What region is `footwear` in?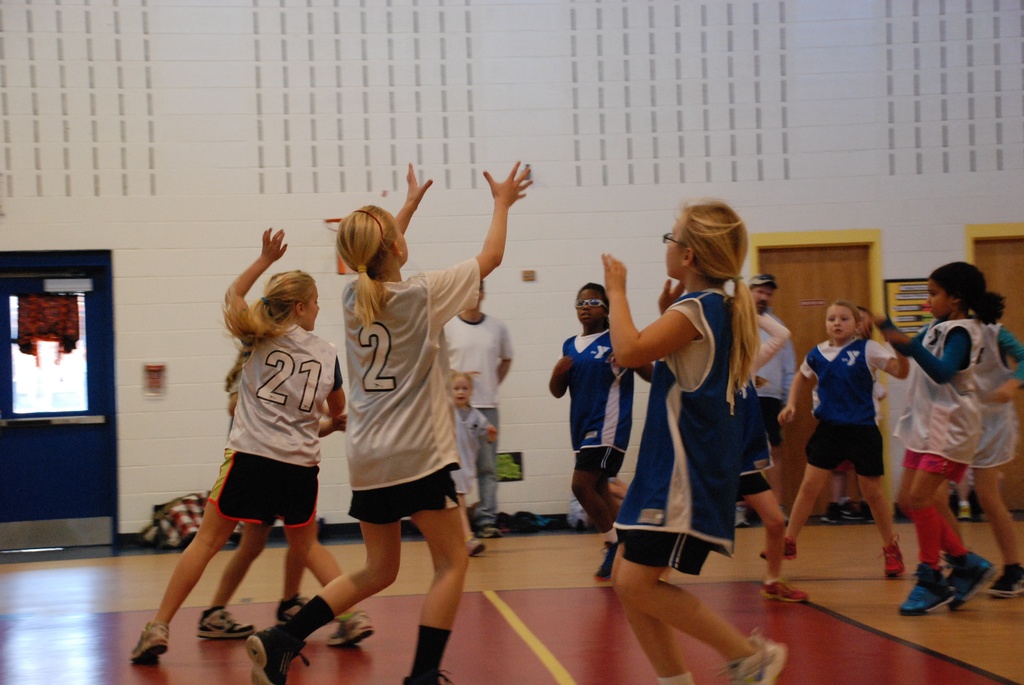
locate(328, 612, 380, 646).
